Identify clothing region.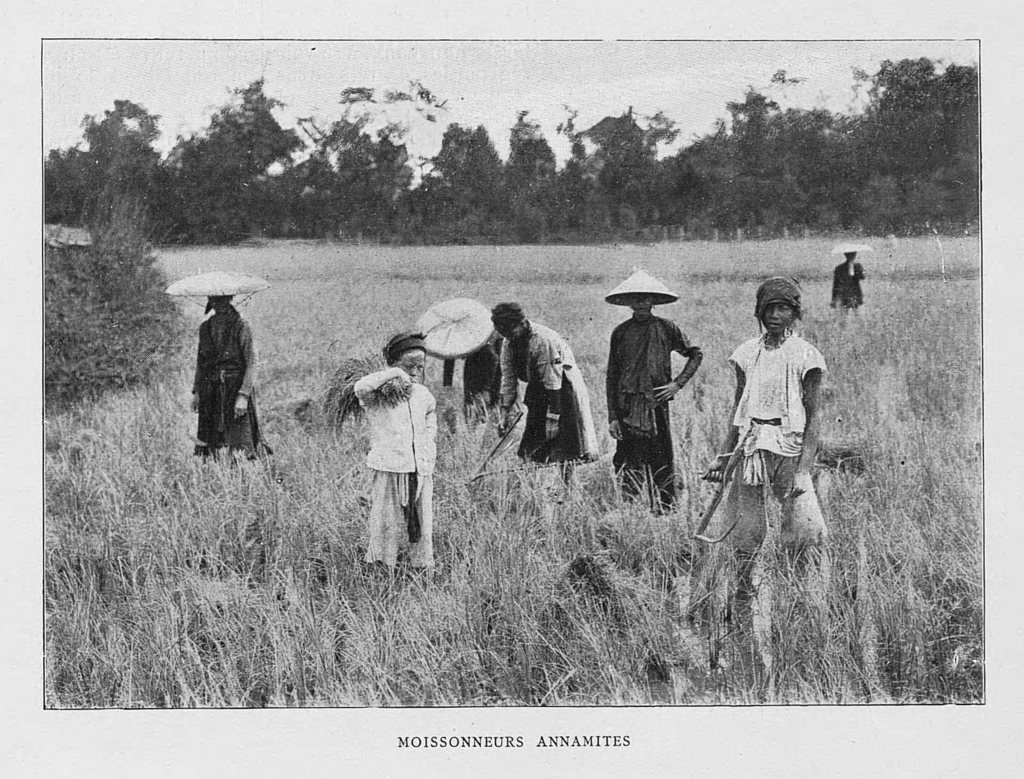
Region: Rect(833, 260, 867, 306).
